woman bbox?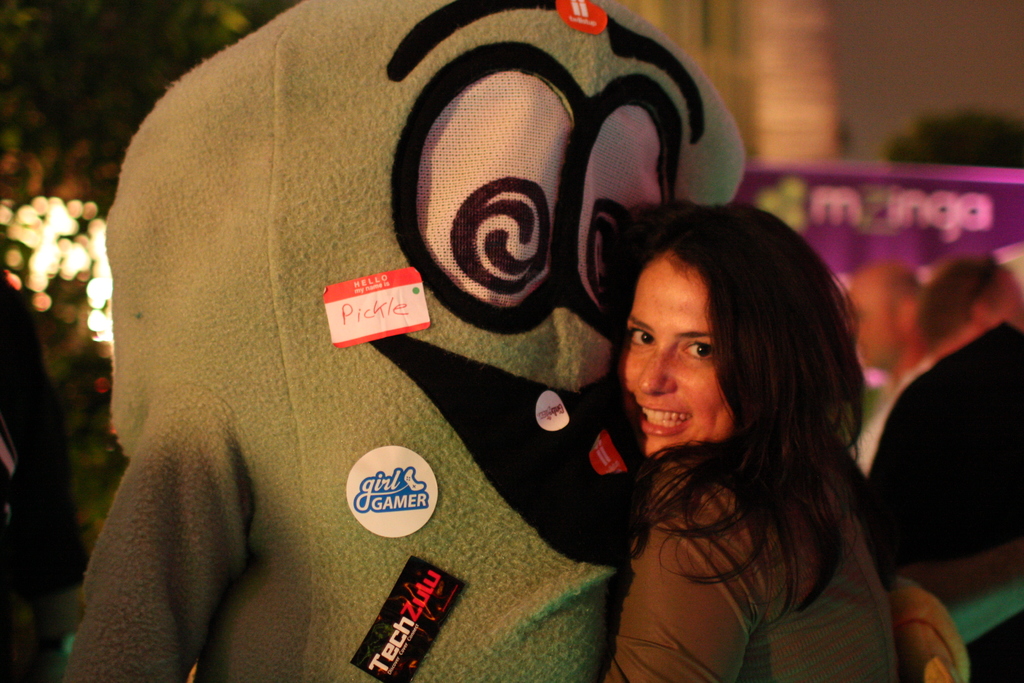
<region>550, 170, 922, 680</region>
